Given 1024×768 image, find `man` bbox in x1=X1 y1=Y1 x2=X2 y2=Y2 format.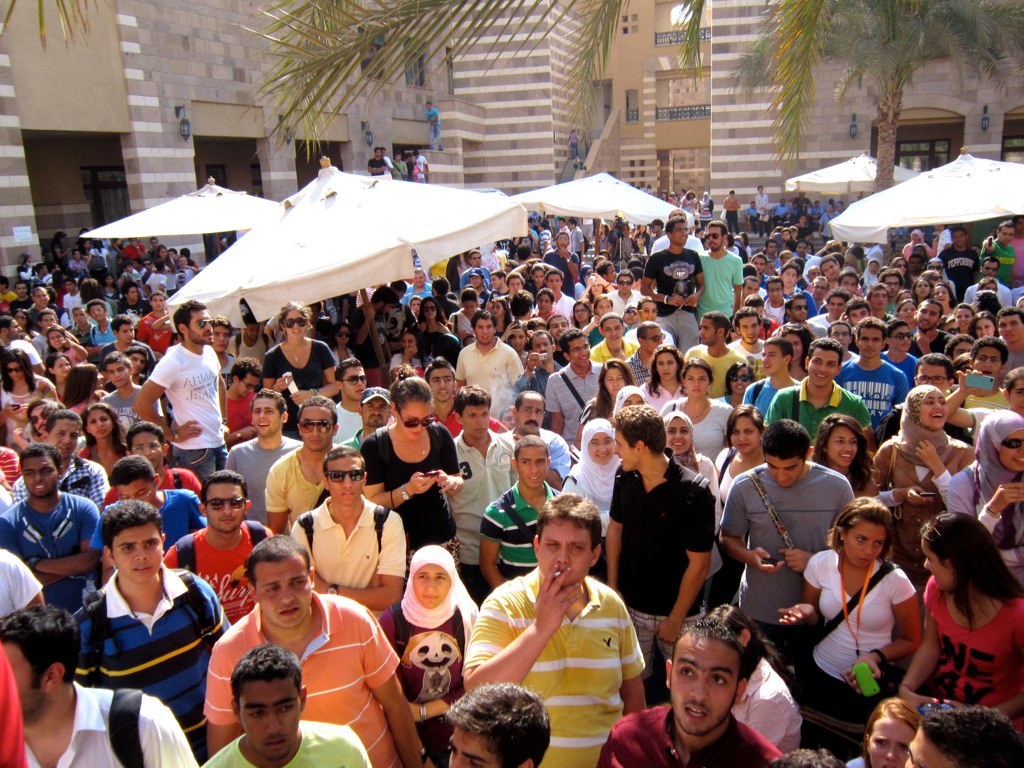
x1=168 y1=474 x2=274 y2=622.
